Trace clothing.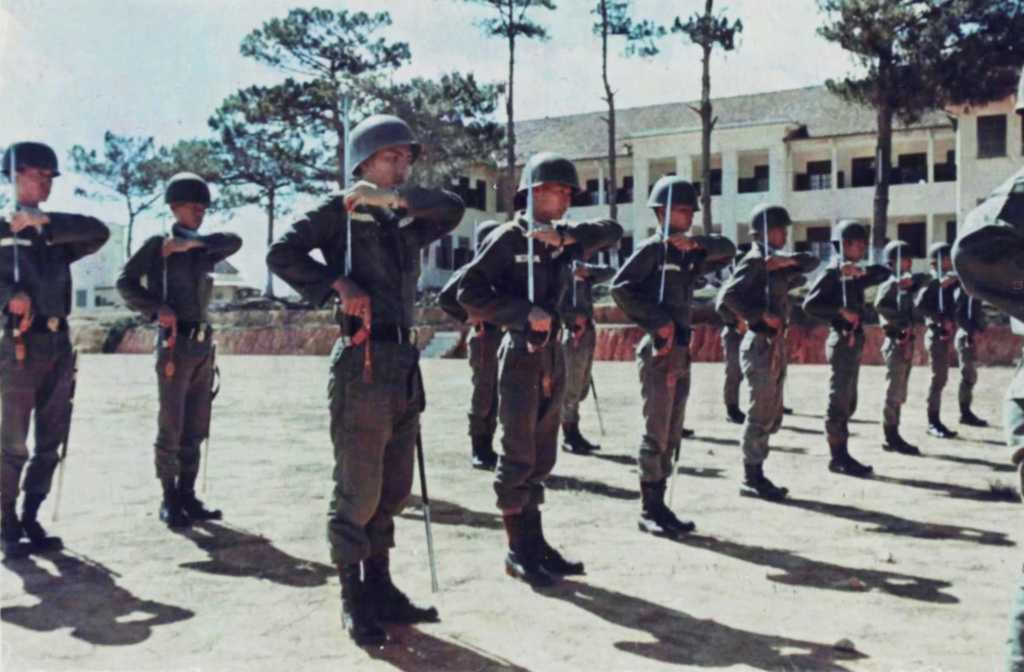
Traced to BBox(724, 319, 754, 412).
